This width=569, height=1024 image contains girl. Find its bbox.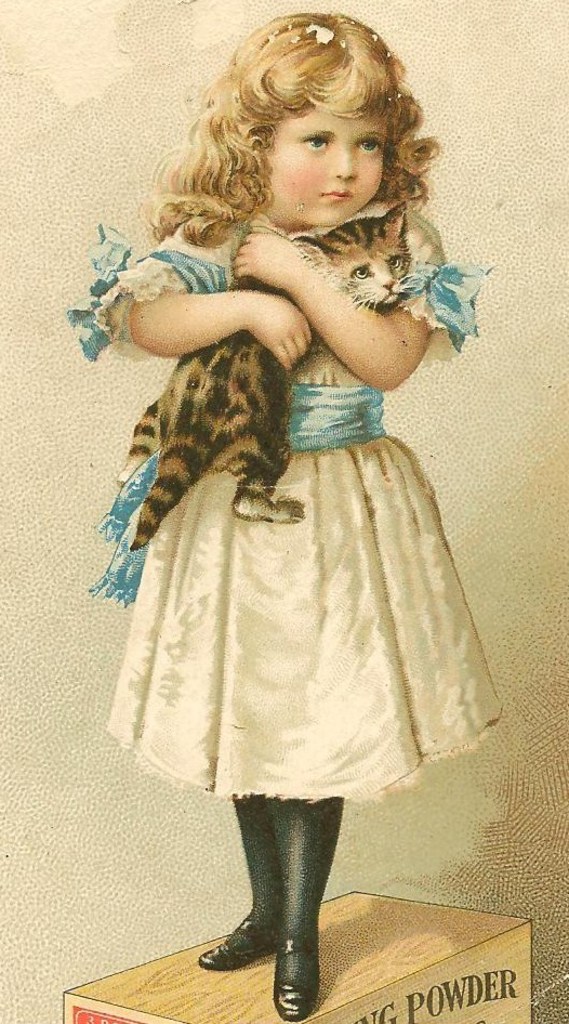
rect(62, 10, 500, 1022).
